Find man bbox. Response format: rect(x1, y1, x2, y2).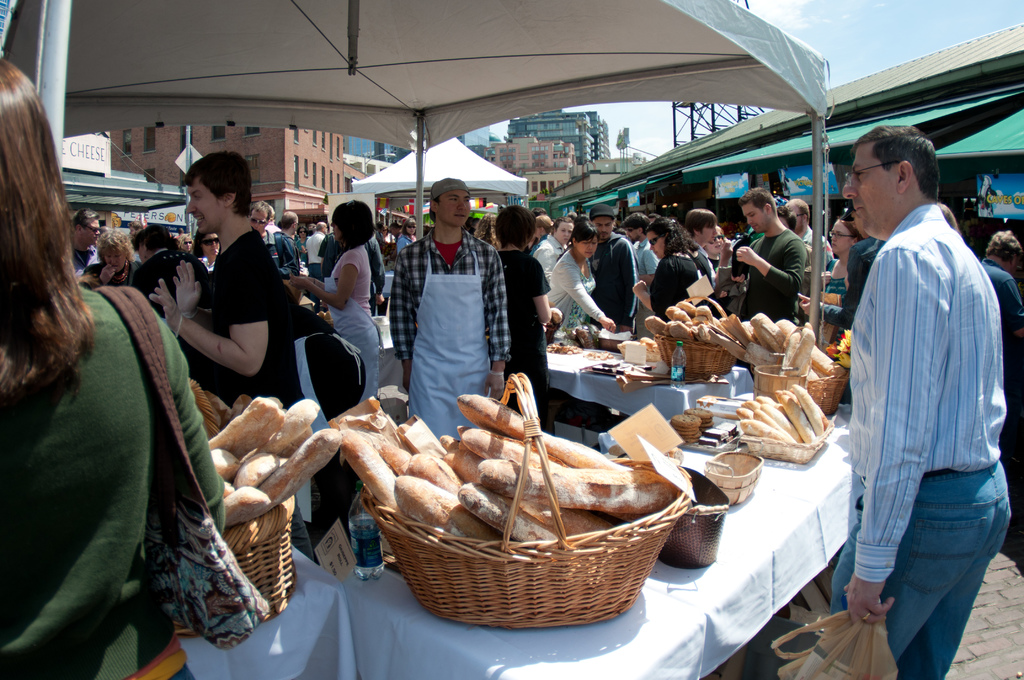
rect(532, 218, 578, 280).
